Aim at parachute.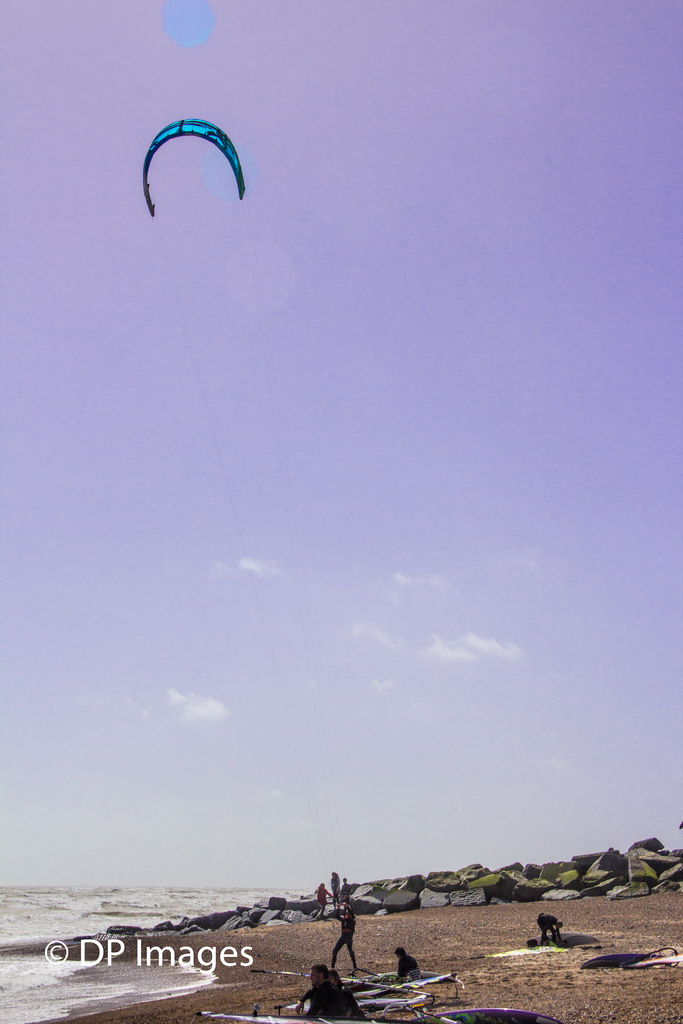
Aimed at {"left": 142, "top": 120, "right": 251, "bottom": 225}.
